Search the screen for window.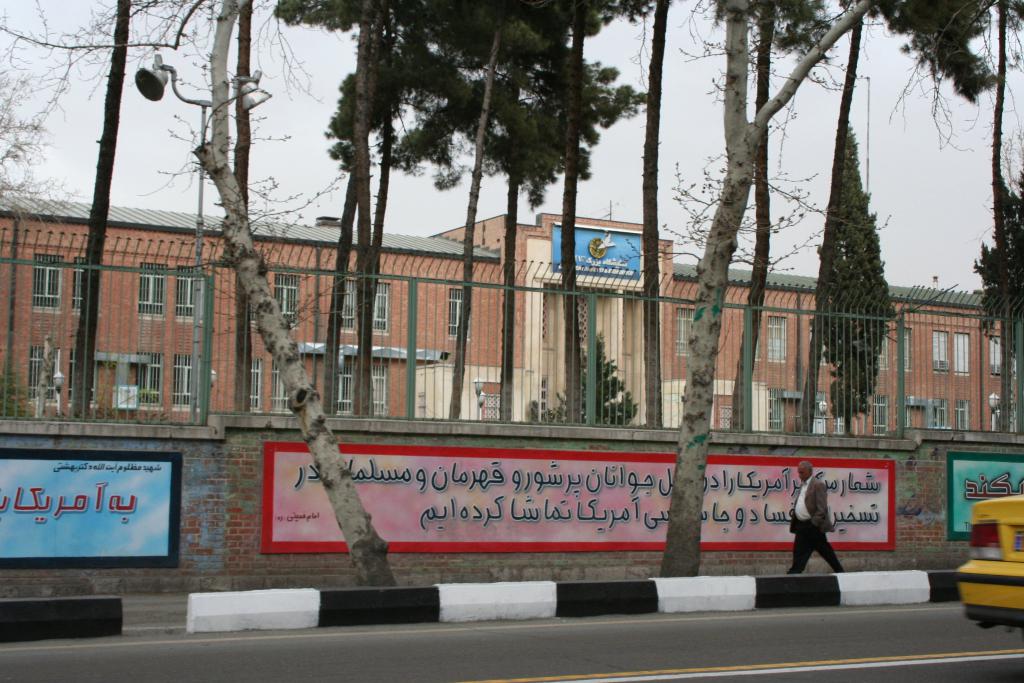
Found at pyautogui.locateOnScreen(449, 287, 472, 342).
